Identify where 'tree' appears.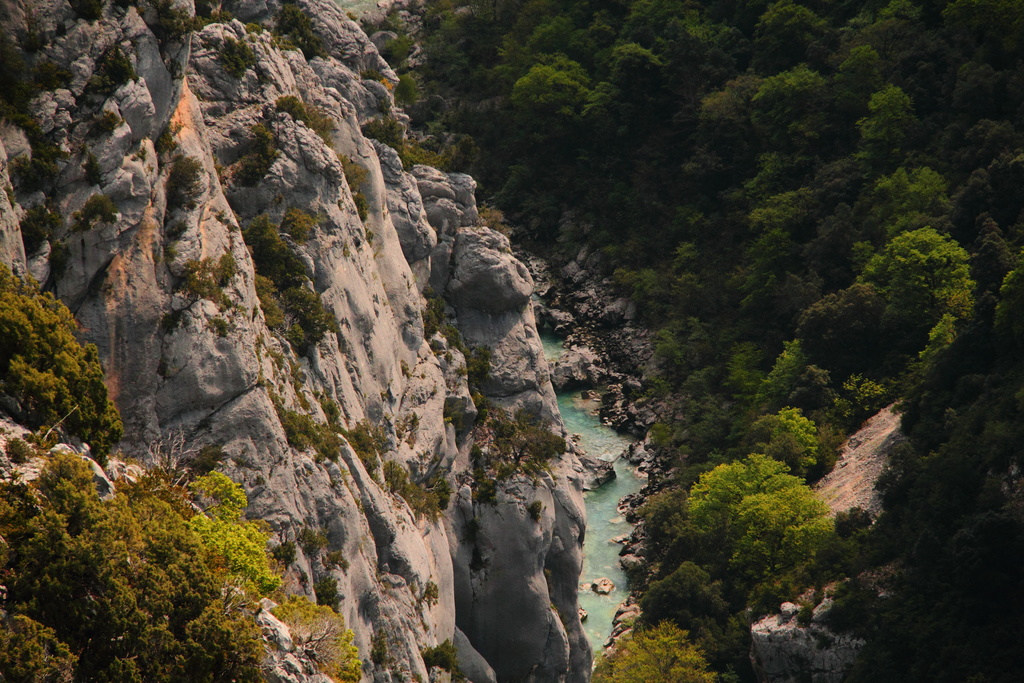
Appears at left=183, top=468, right=250, bottom=518.
